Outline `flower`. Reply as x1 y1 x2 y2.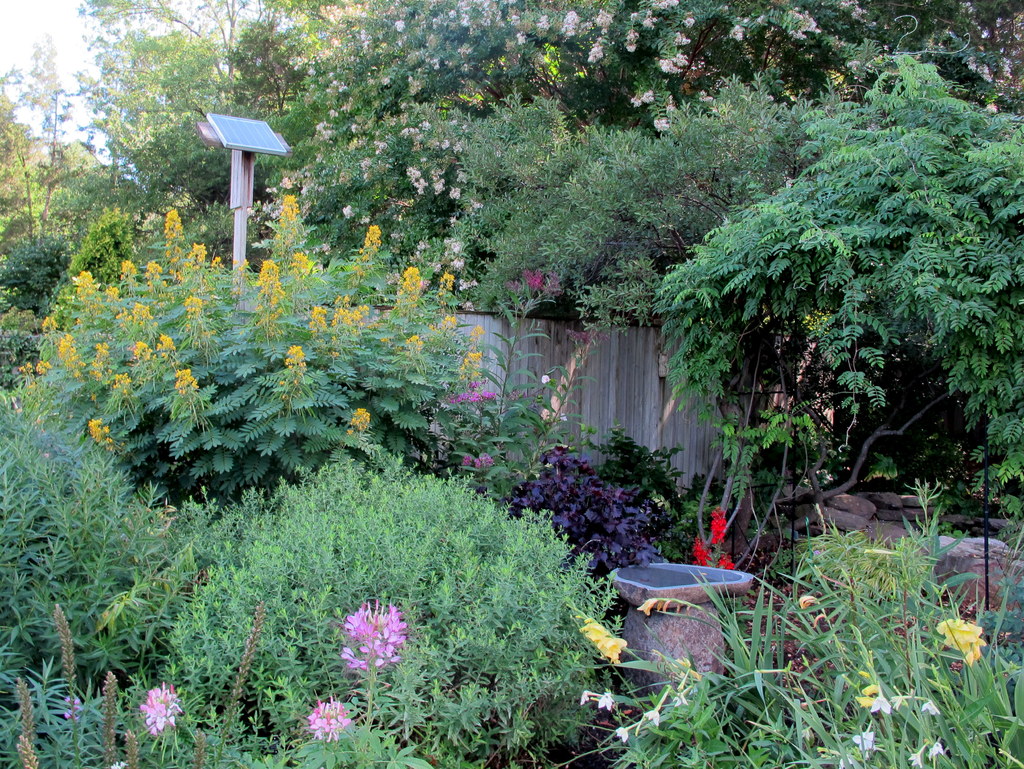
537 372 549 384.
